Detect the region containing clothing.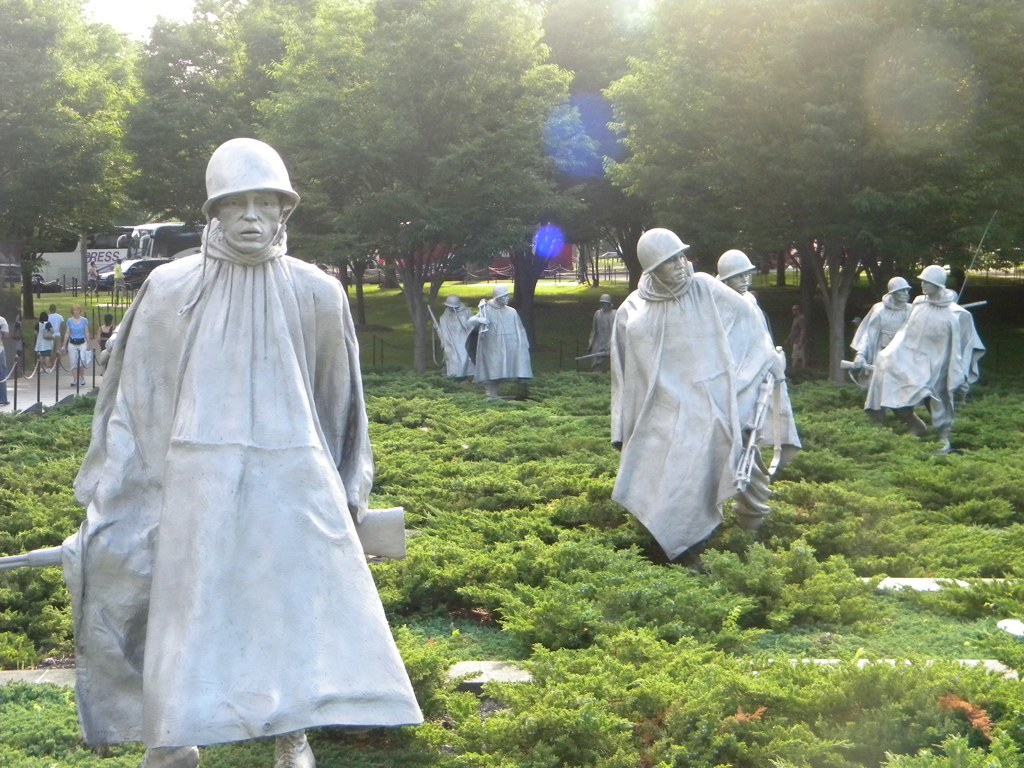
<box>67,317,93,367</box>.
